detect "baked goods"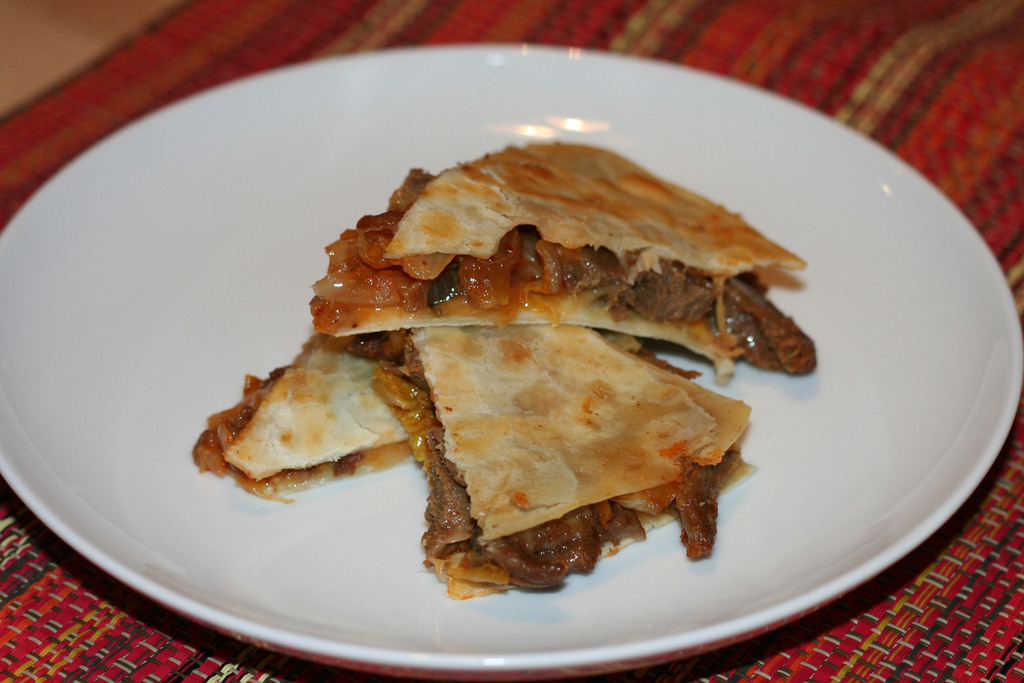
{"x1": 353, "y1": 333, "x2": 753, "y2": 604}
